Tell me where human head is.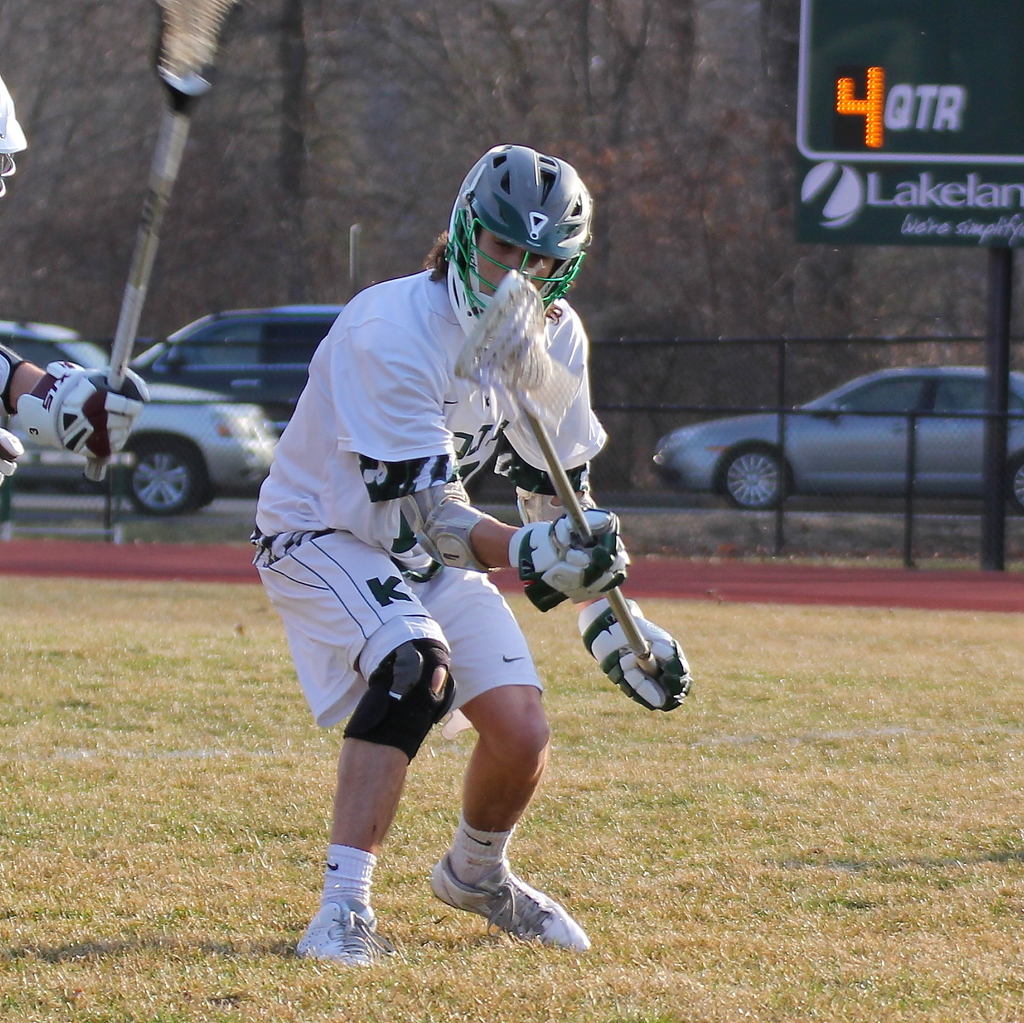
human head is at box=[0, 76, 29, 216].
